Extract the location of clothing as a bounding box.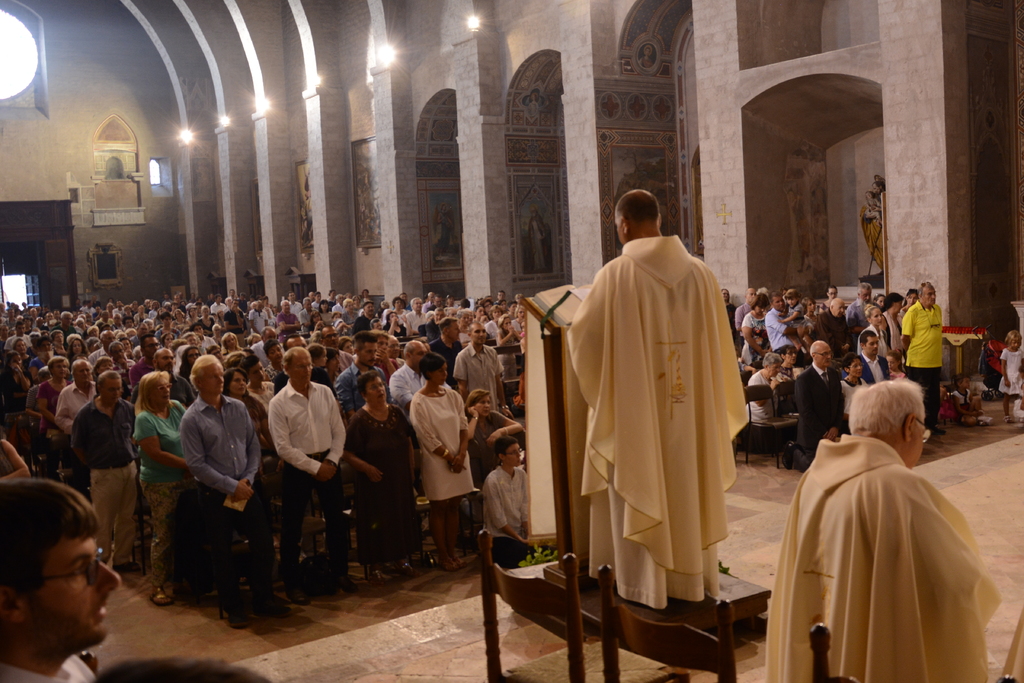
select_region(1004, 343, 1023, 395).
